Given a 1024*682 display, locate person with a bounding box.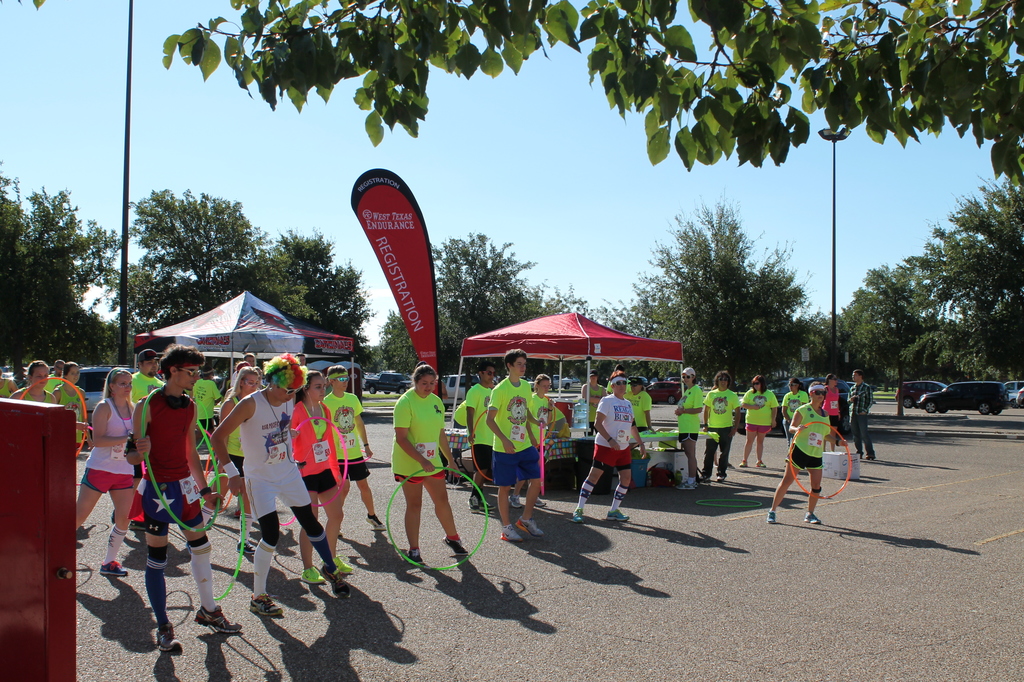
Located: [824,377,848,451].
